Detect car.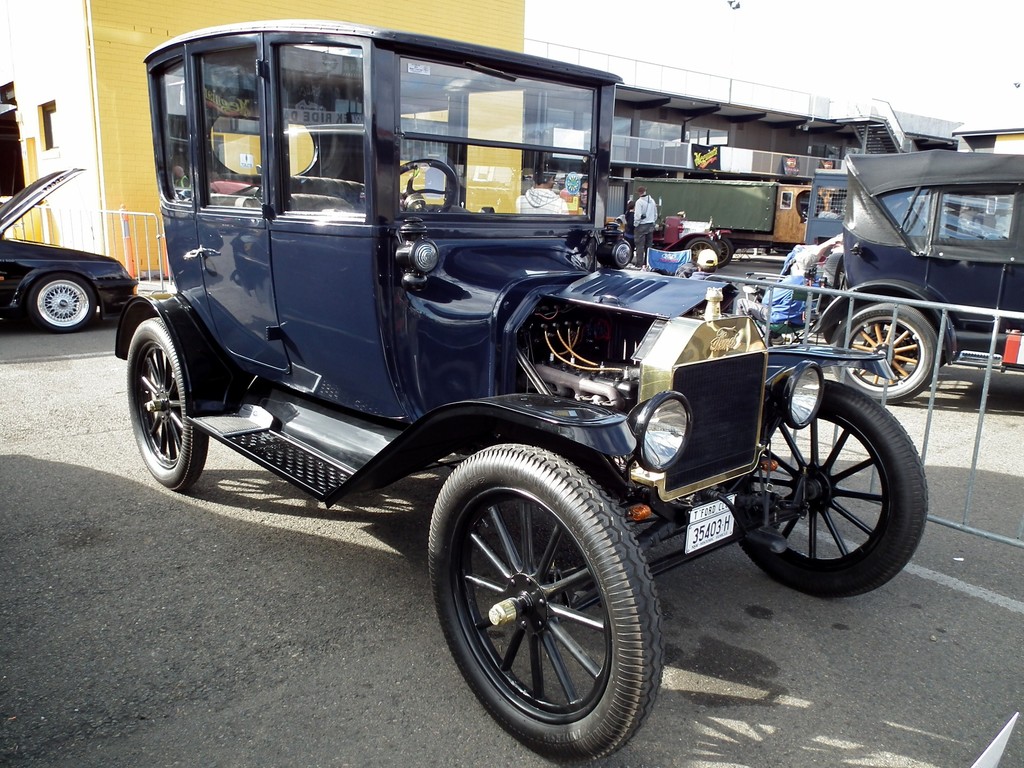
Detected at crop(609, 213, 745, 276).
